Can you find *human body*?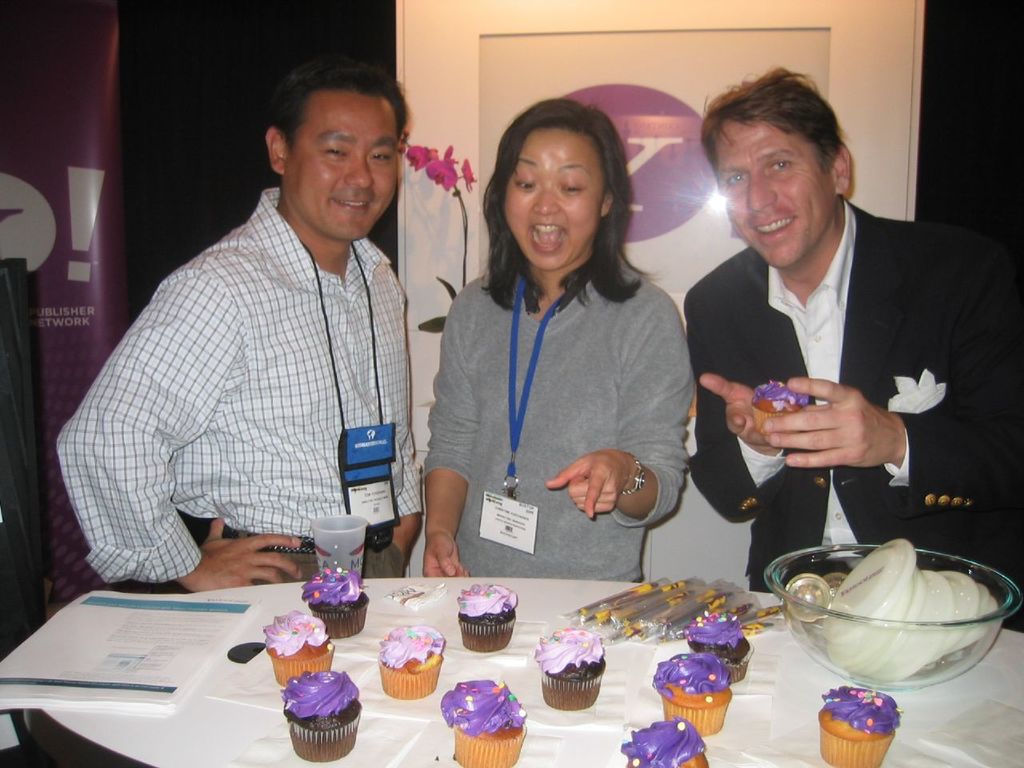
Yes, bounding box: x1=690 y1=192 x2=1023 y2=638.
